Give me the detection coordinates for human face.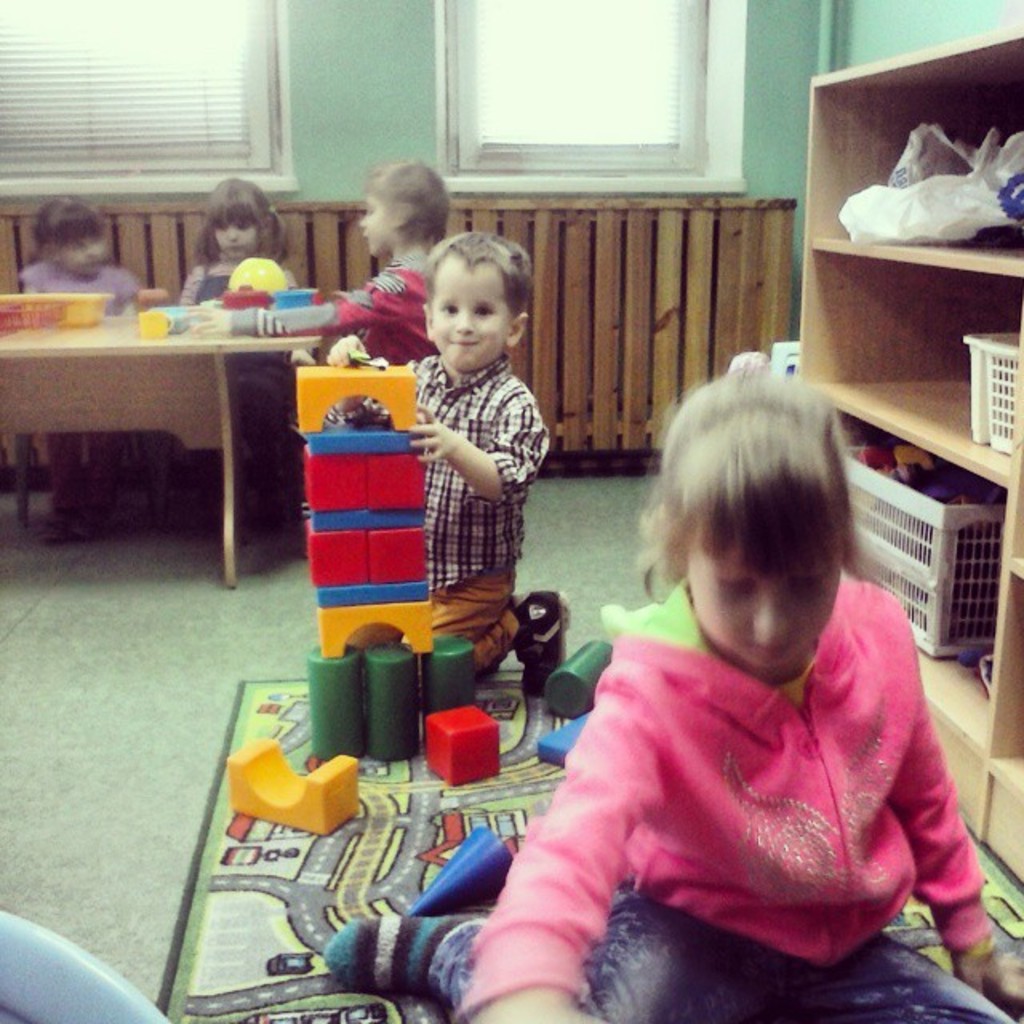
select_region(686, 538, 835, 672).
